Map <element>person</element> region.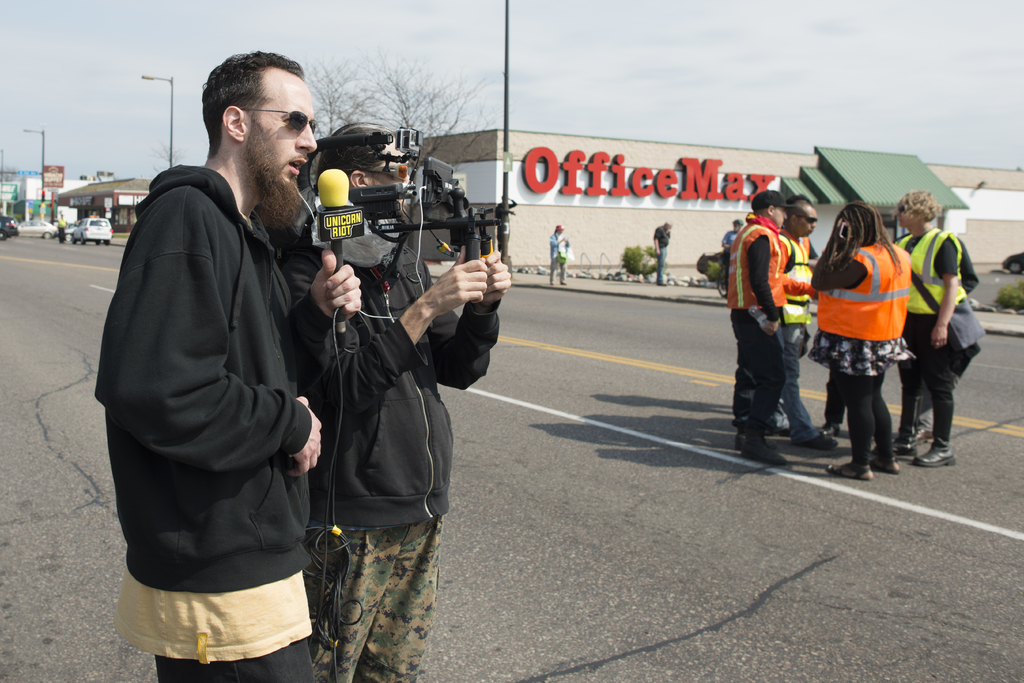
Mapped to [723, 220, 746, 246].
